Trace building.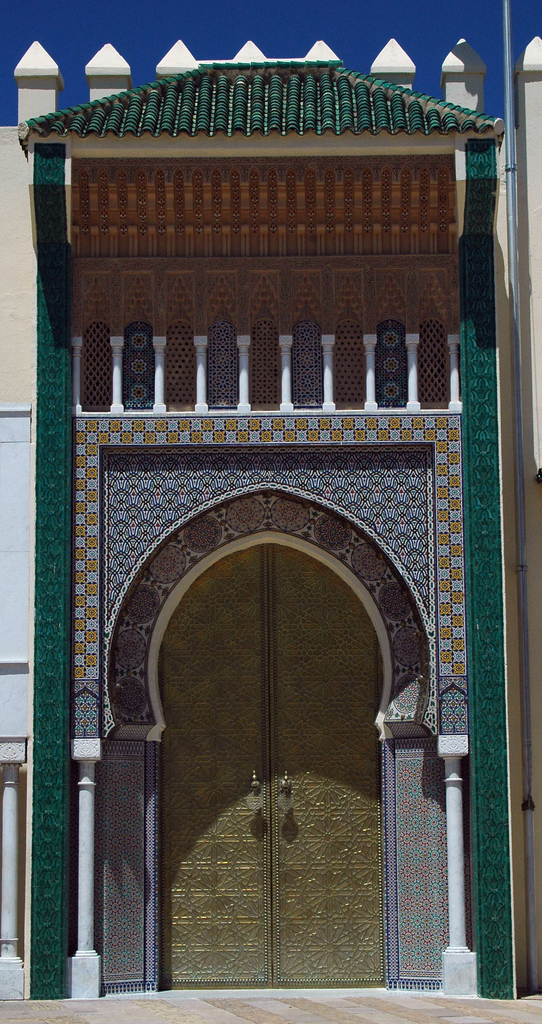
Traced to crop(0, 36, 541, 1005).
